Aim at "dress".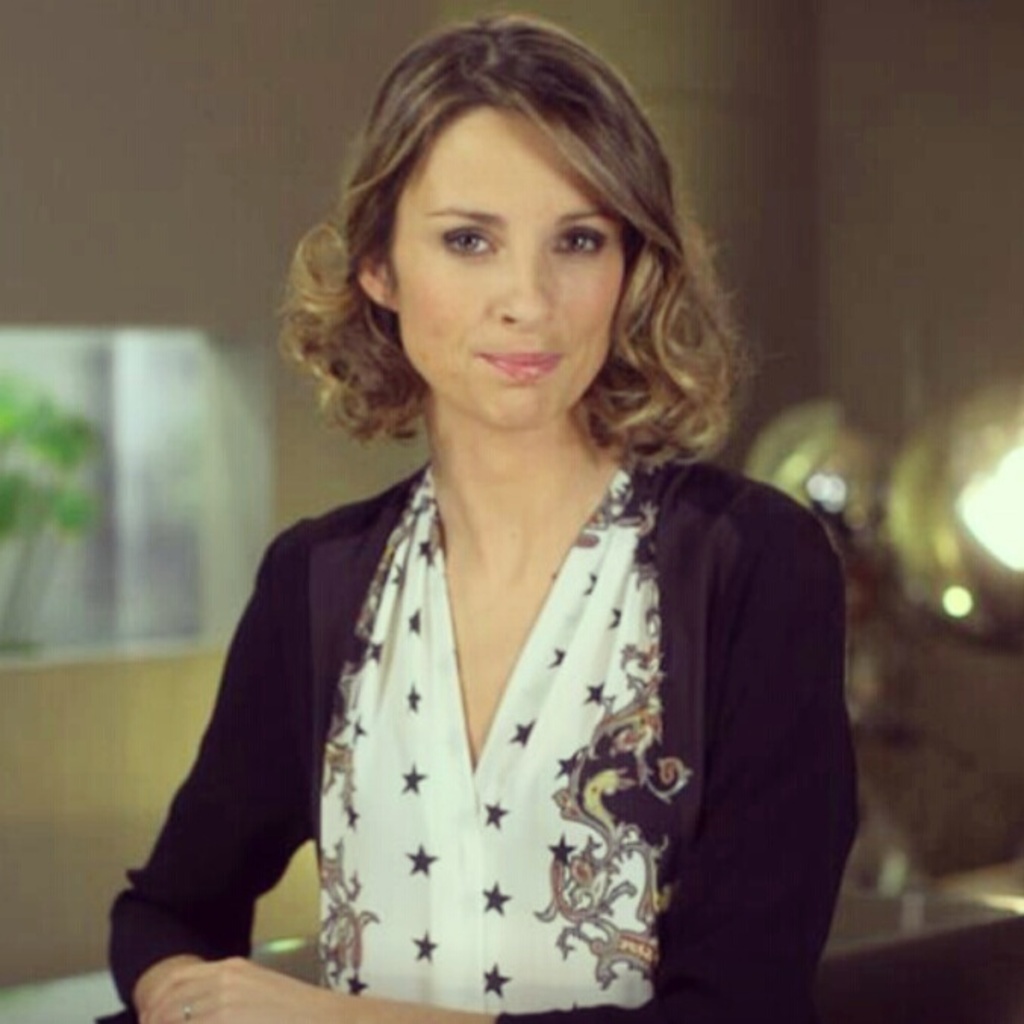
Aimed at bbox=[92, 441, 868, 1022].
